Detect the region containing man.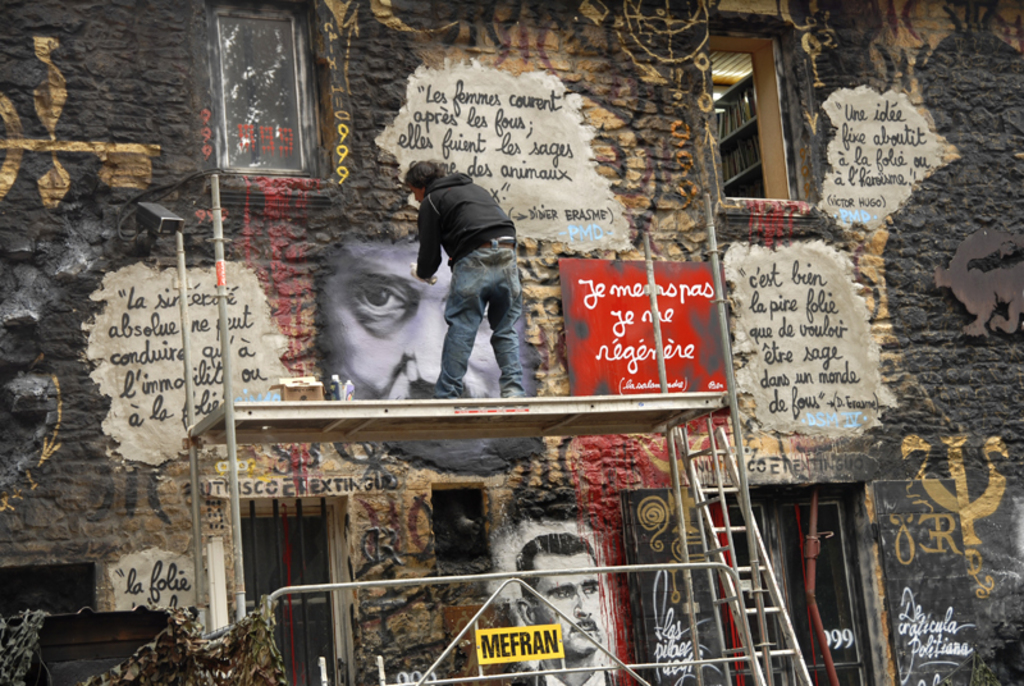
(left=515, top=534, right=623, bottom=685).
